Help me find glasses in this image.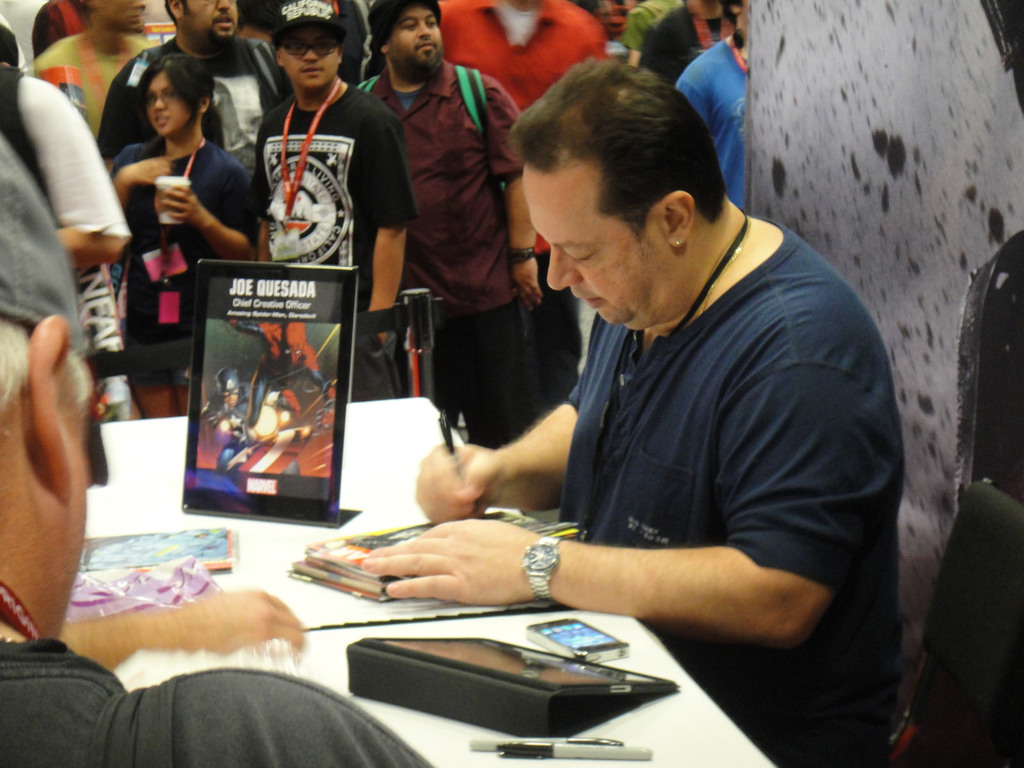
Found it: bbox=(280, 31, 342, 58).
